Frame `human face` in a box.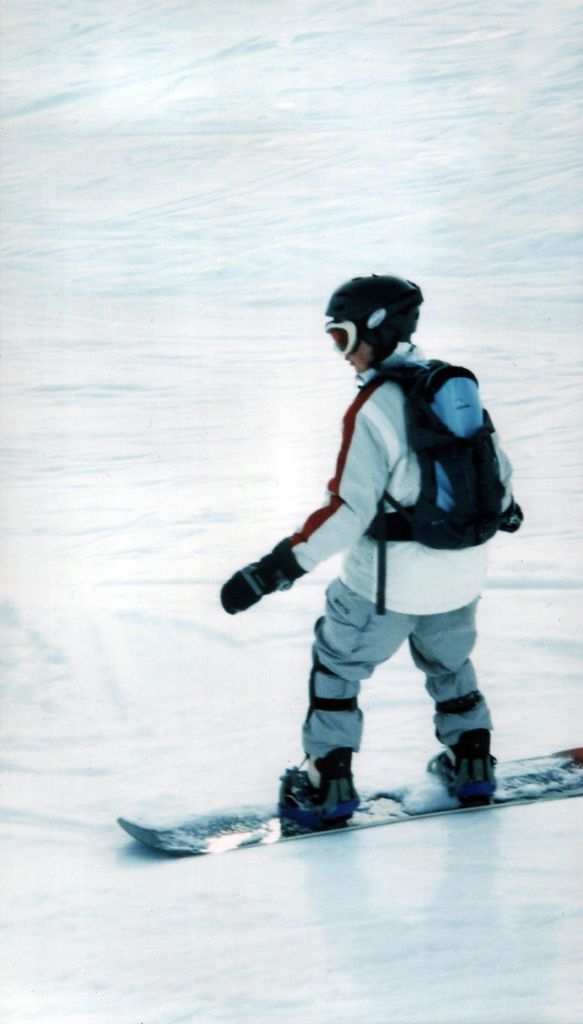
321/317/374/369.
